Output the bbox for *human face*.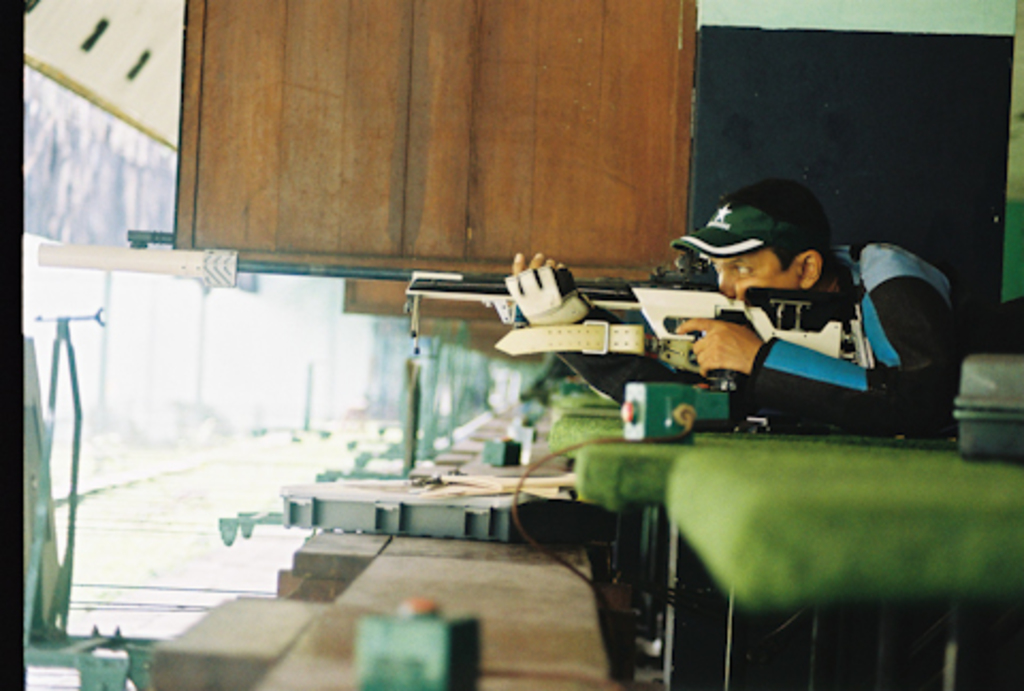
[left=706, top=241, right=796, bottom=301].
